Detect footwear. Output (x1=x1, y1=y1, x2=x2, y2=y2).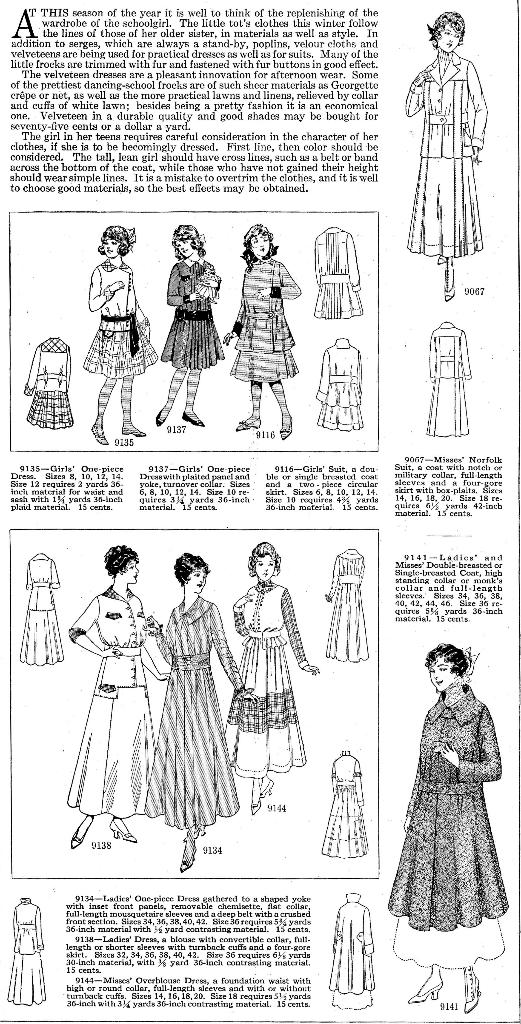
(x1=118, y1=424, x2=146, y2=436).
